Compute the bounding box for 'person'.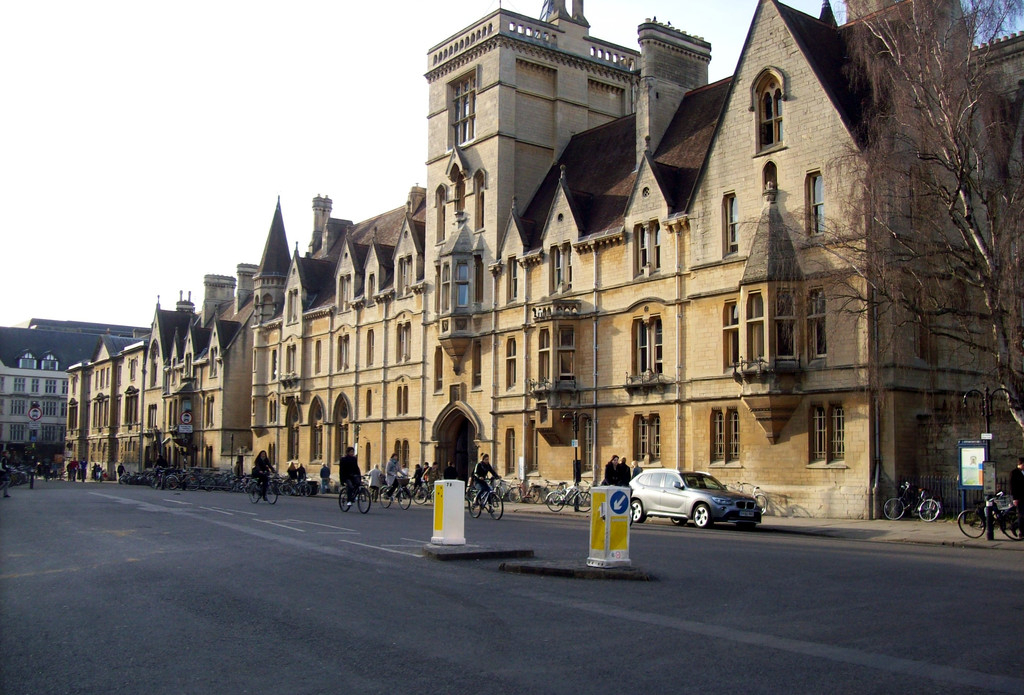
Rect(1008, 455, 1023, 539).
